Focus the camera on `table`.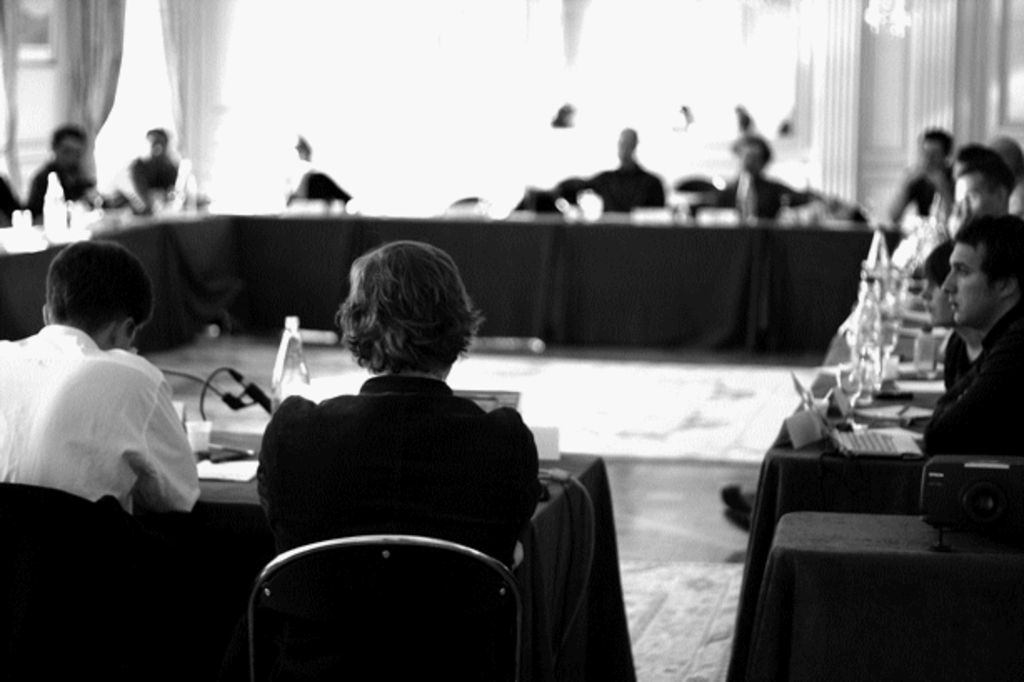
Focus region: box(197, 427, 637, 680).
